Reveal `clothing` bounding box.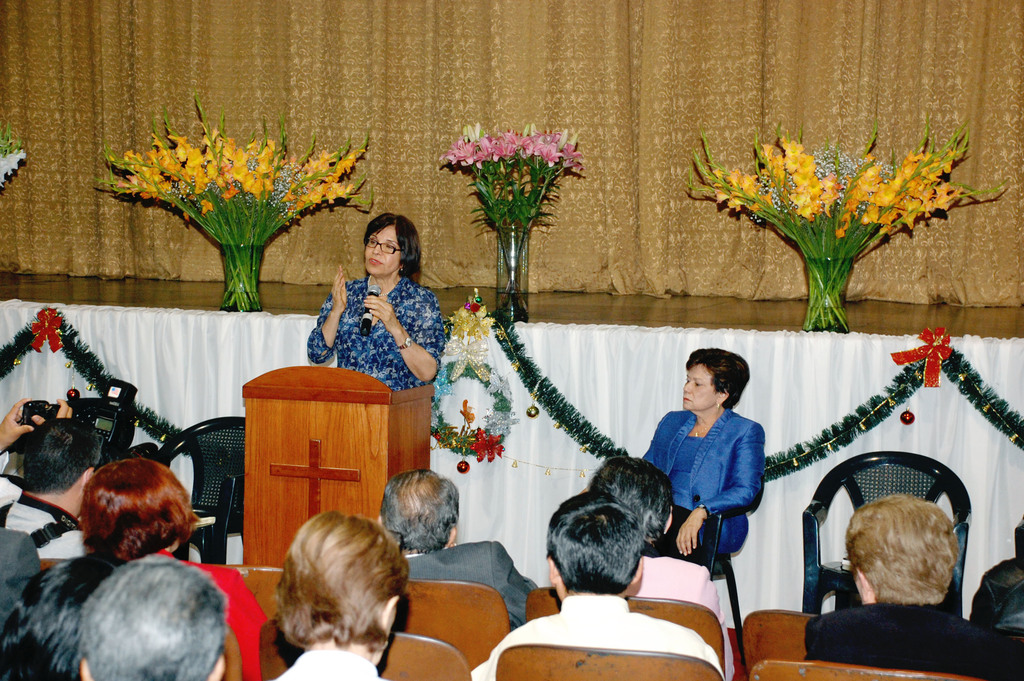
Revealed: x1=269 y1=644 x2=400 y2=680.
